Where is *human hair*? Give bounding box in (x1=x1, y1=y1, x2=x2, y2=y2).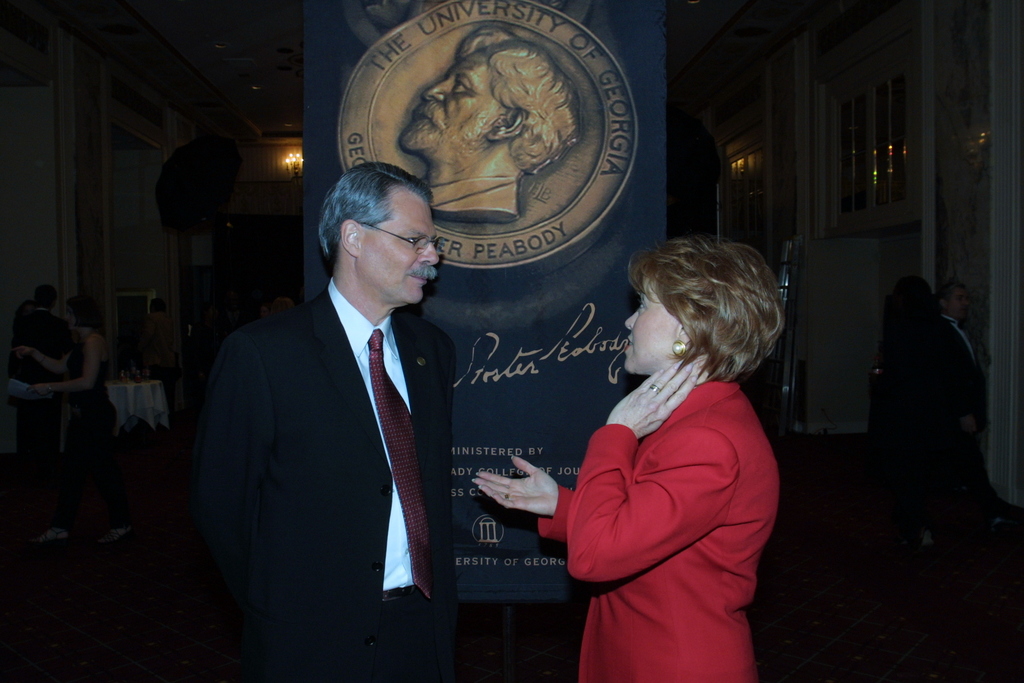
(x1=940, y1=282, x2=966, y2=308).
